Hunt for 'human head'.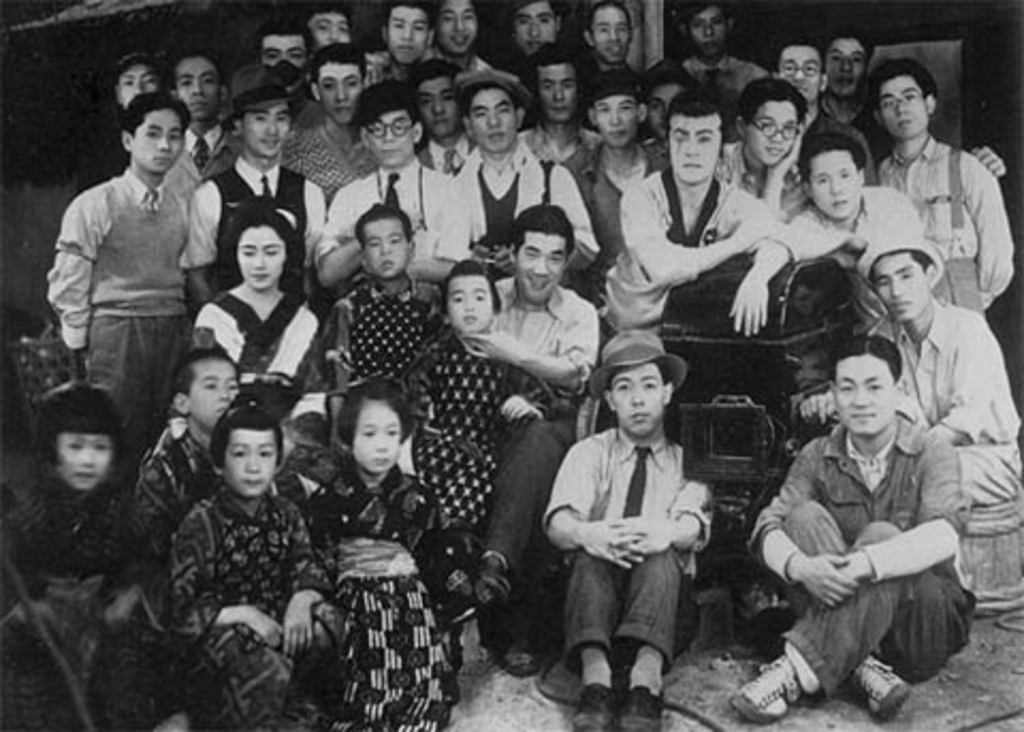
Hunted down at 732,79,809,166.
